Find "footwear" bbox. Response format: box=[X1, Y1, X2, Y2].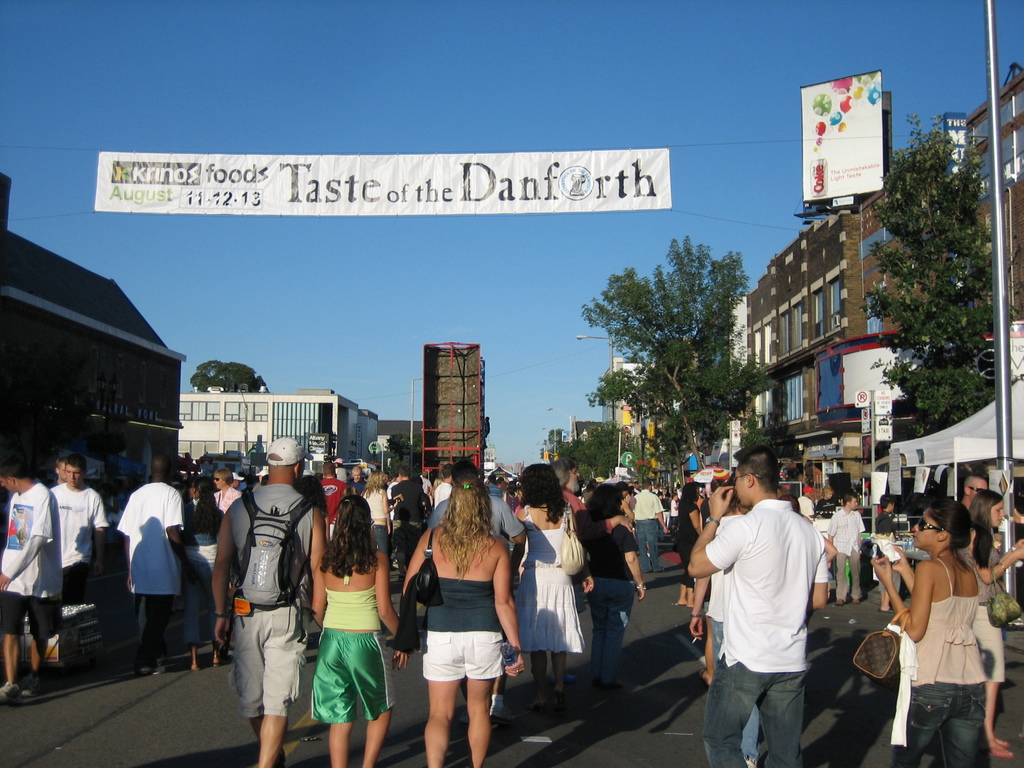
box=[879, 605, 895, 613].
